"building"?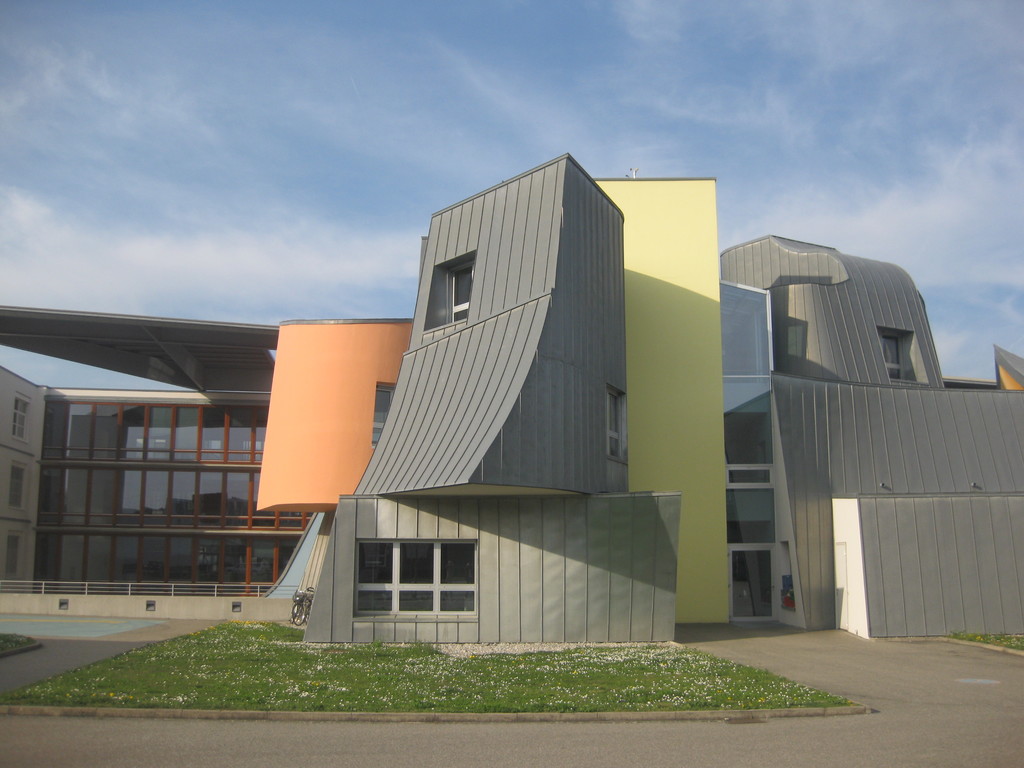
<box>0,150,1023,651</box>
